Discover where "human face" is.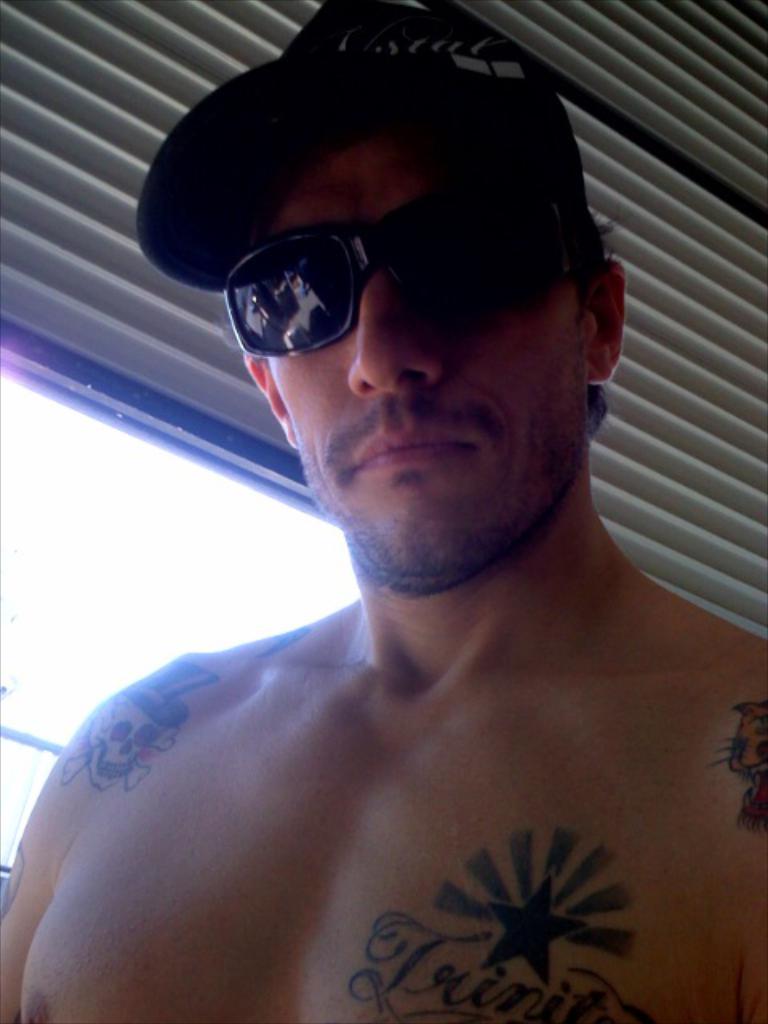
Discovered at bbox(267, 139, 579, 555).
